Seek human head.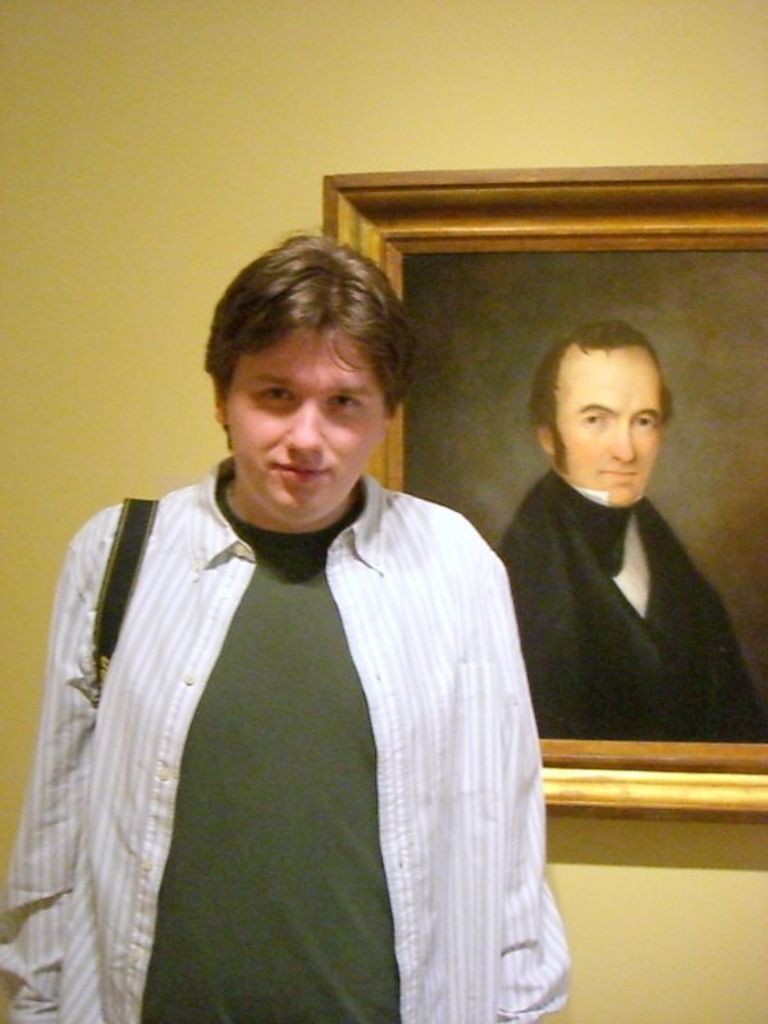
[202,234,419,502].
